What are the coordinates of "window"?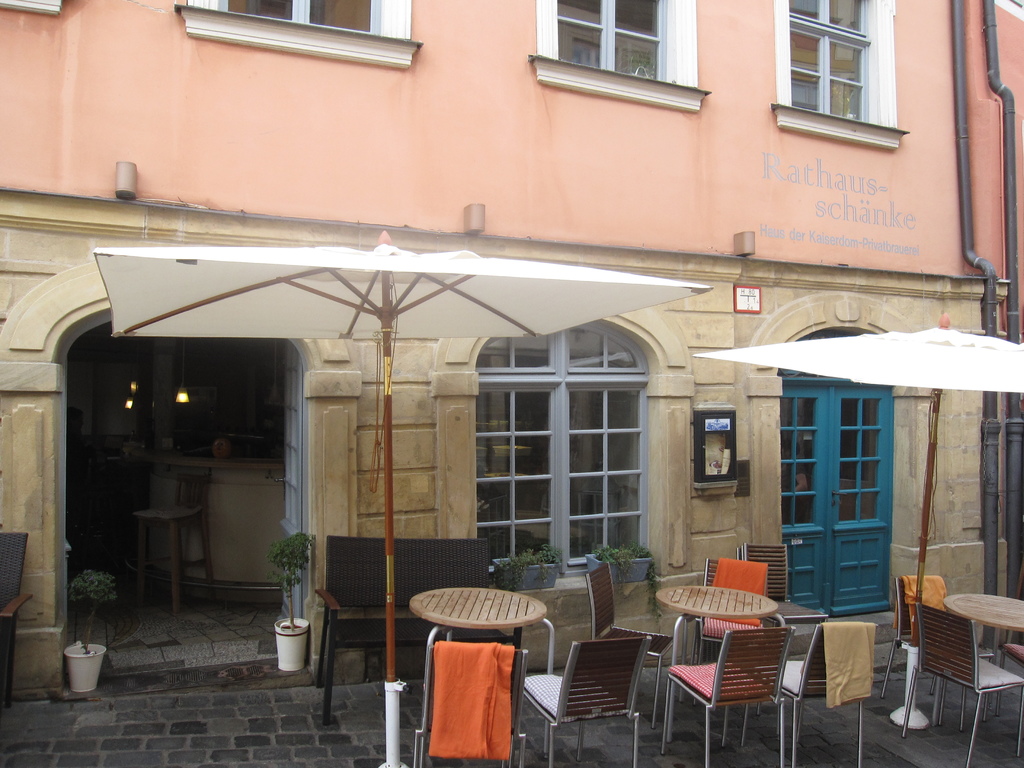
bbox(549, 0, 714, 93).
